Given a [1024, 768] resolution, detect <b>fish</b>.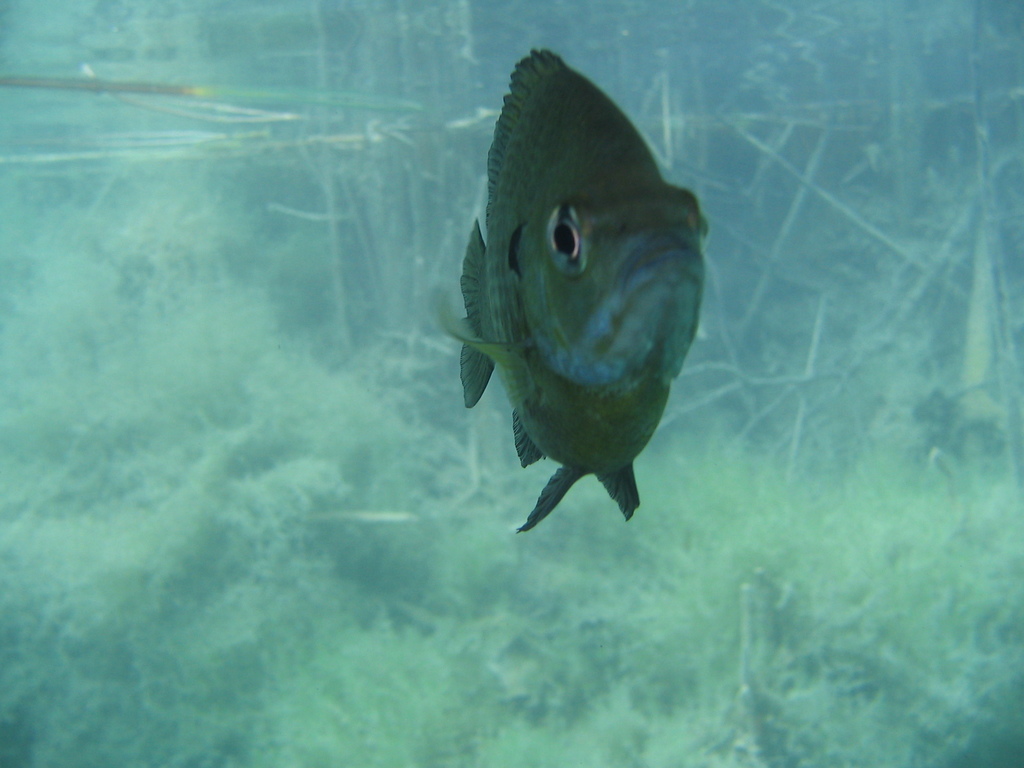
<bbox>434, 39, 721, 563</bbox>.
